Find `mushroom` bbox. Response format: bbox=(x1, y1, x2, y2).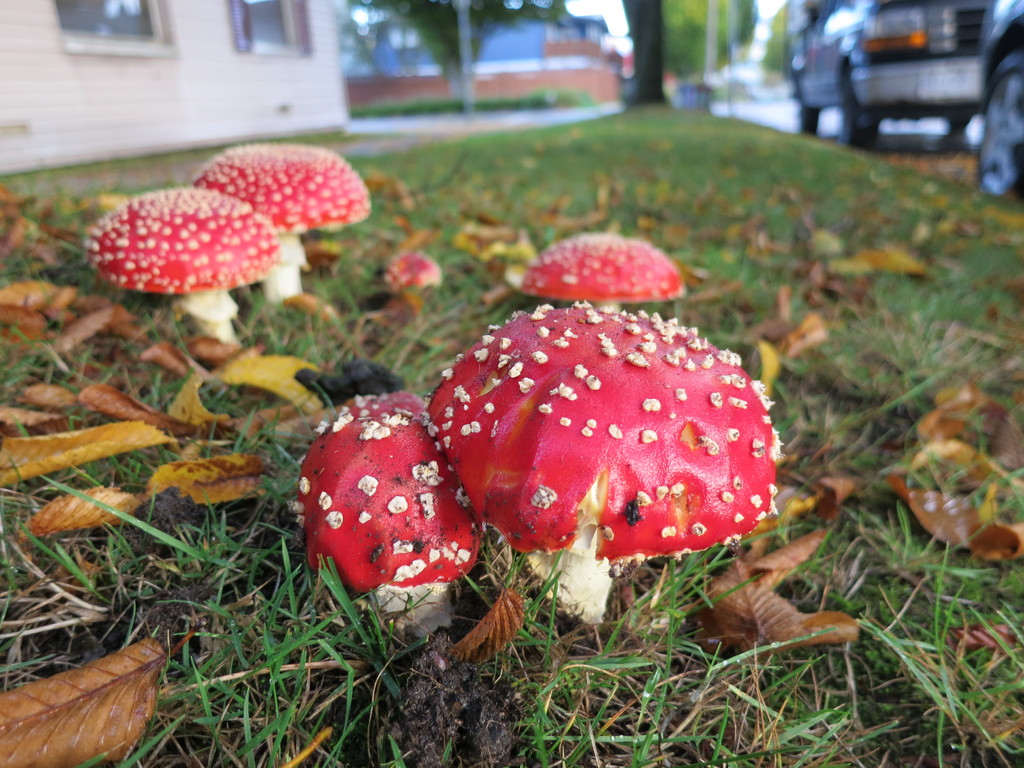
bbox=(414, 307, 790, 664).
